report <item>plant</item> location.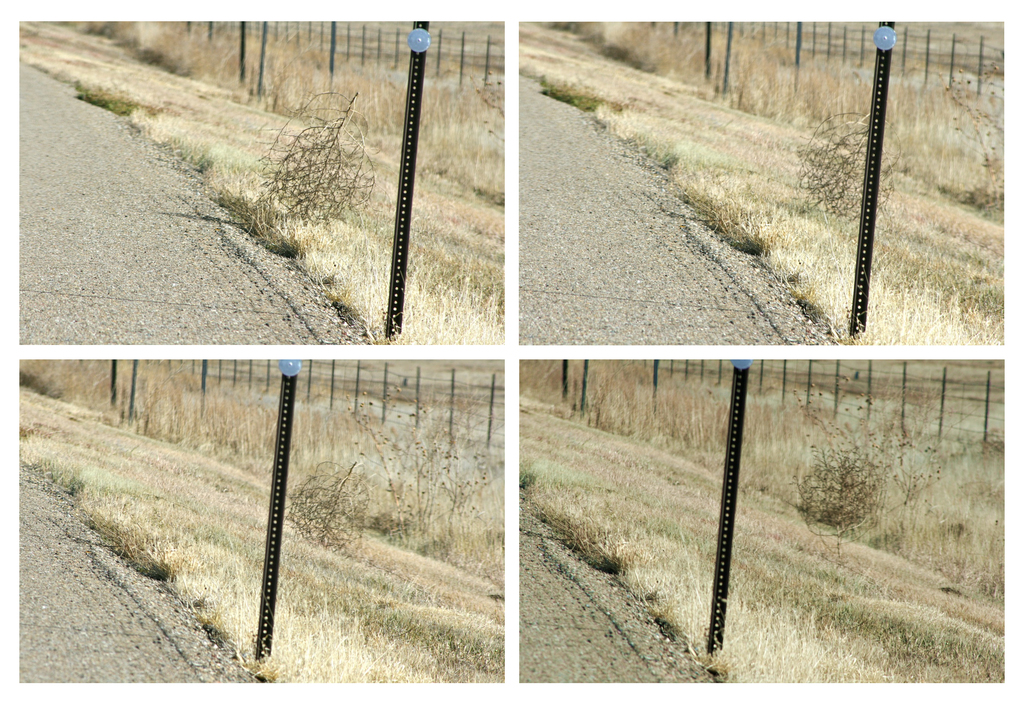
Report: x1=348, y1=381, x2=494, y2=549.
